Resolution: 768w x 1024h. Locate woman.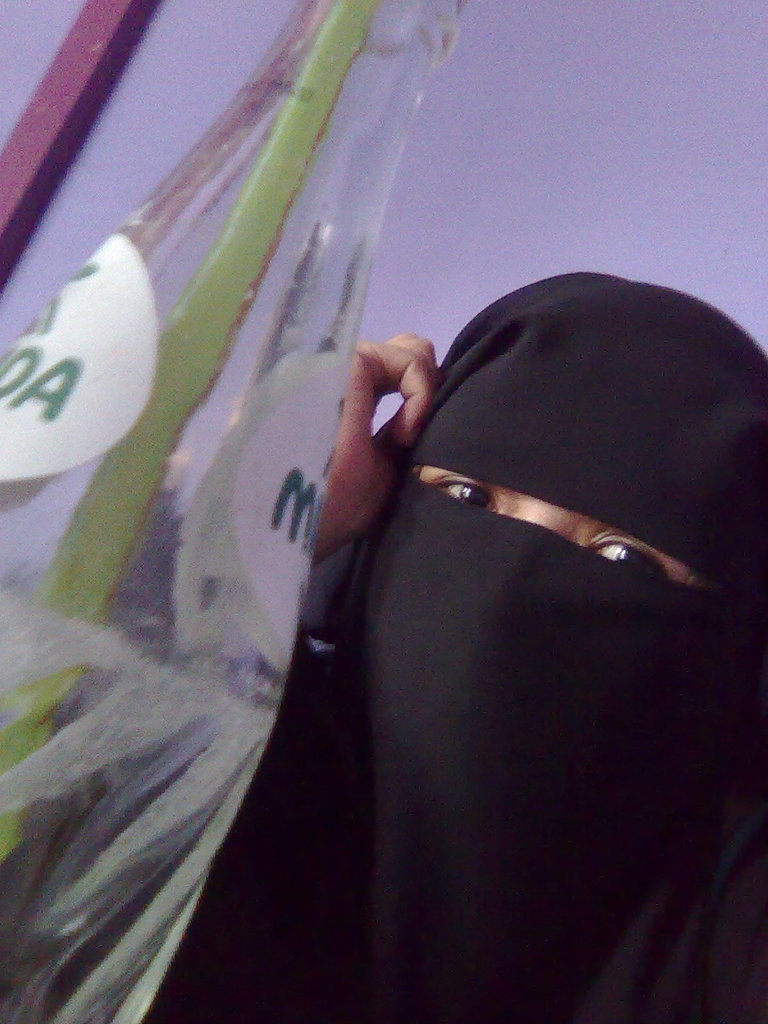
pyautogui.locateOnScreen(76, 26, 670, 1023).
